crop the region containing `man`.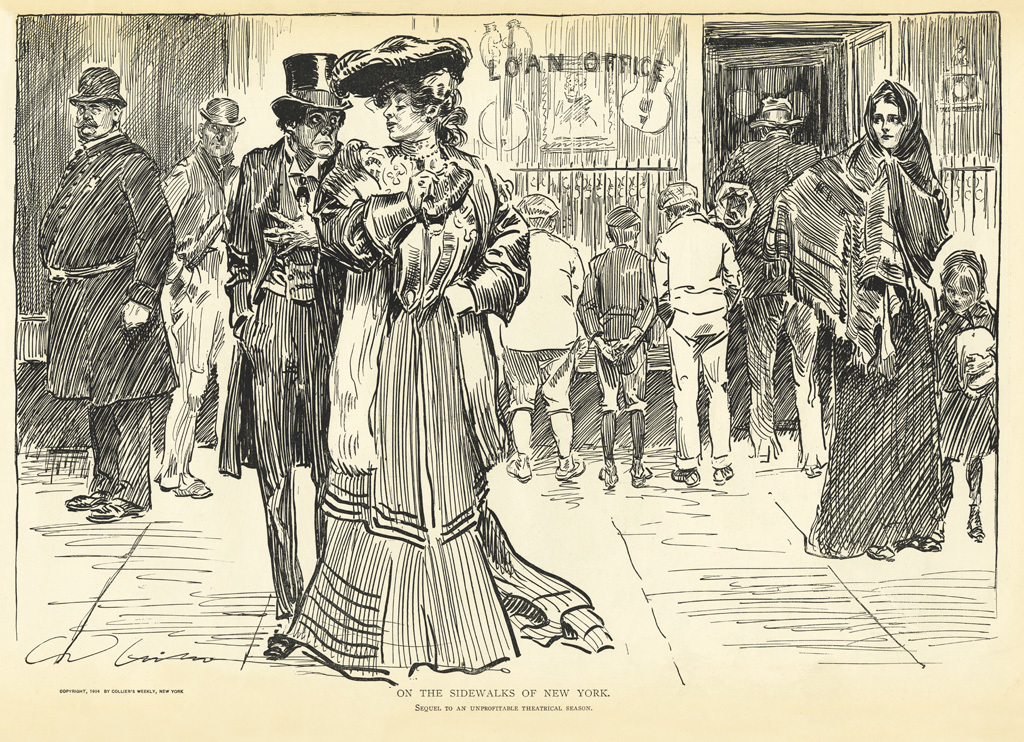
Crop region: crop(161, 93, 239, 497).
